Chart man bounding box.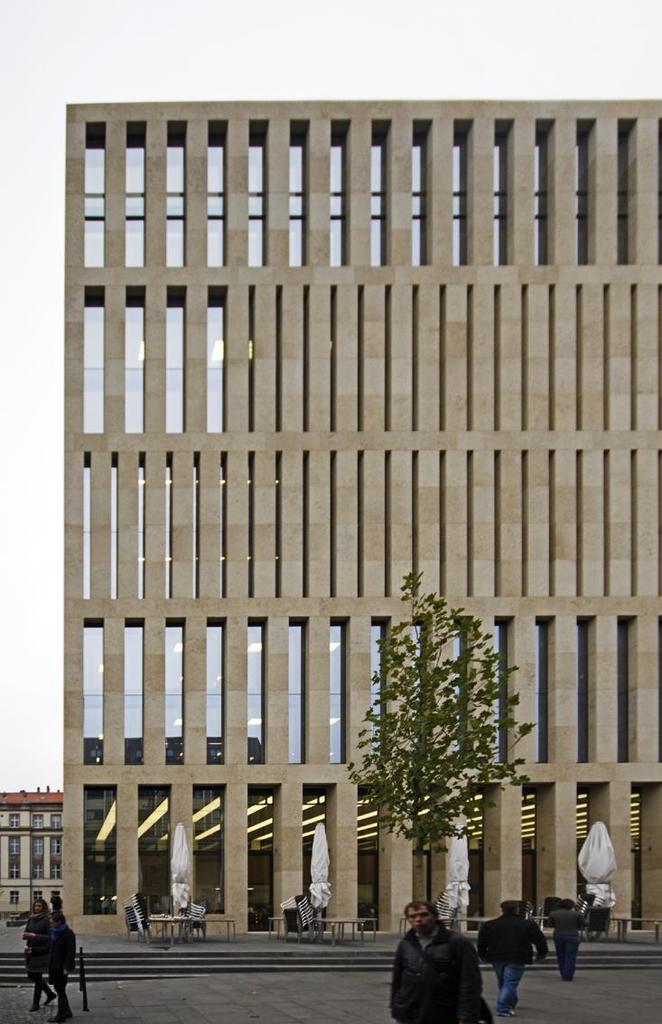
Charted: {"left": 168, "top": 875, "right": 200, "bottom": 946}.
